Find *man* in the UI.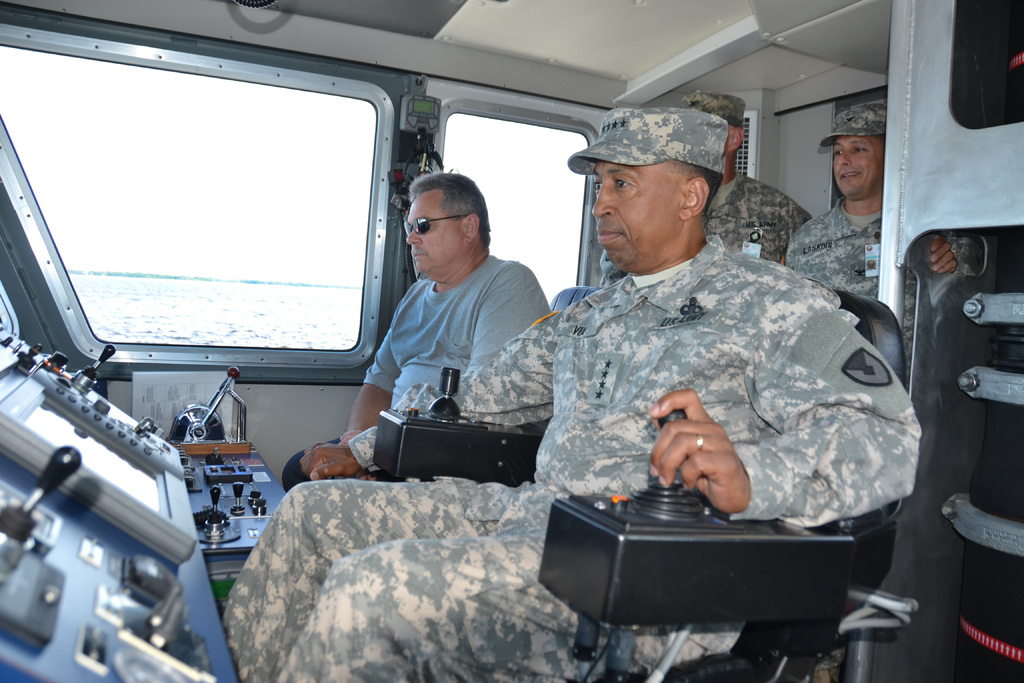
UI element at l=225, t=105, r=922, b=682.
